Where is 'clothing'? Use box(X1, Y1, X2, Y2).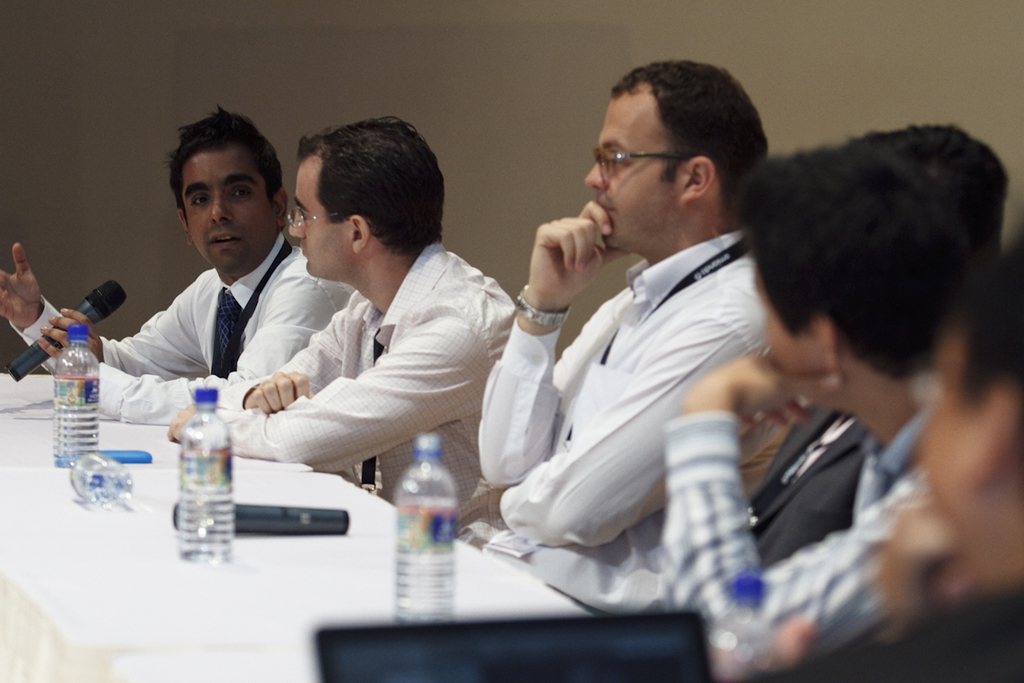
box(581, 87, 679, 253).
